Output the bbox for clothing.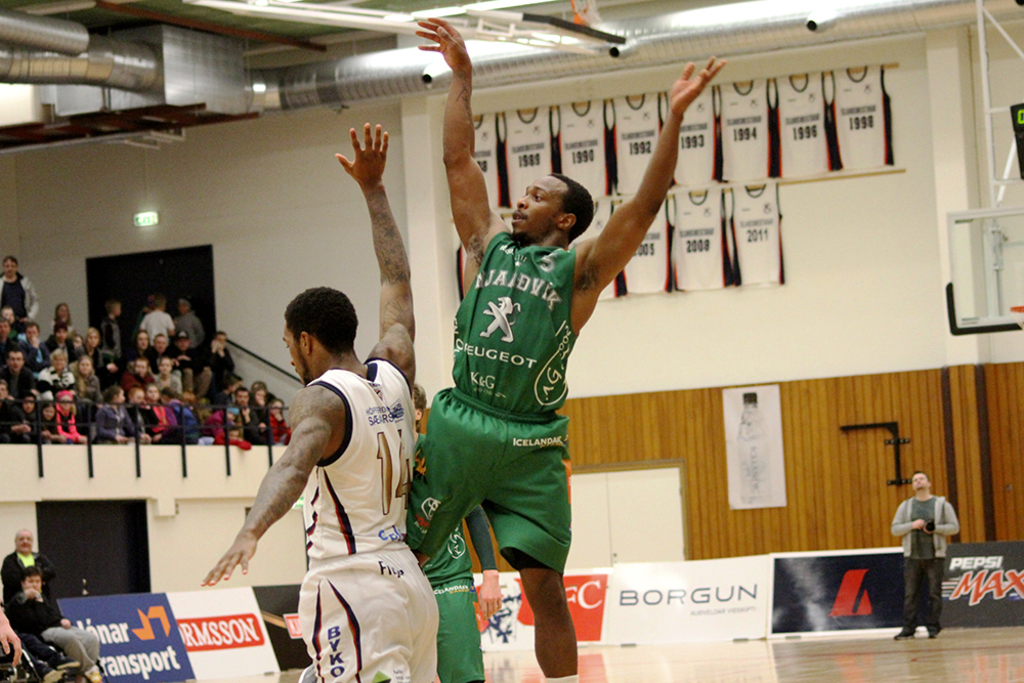
[419, 227, 587, 570].
